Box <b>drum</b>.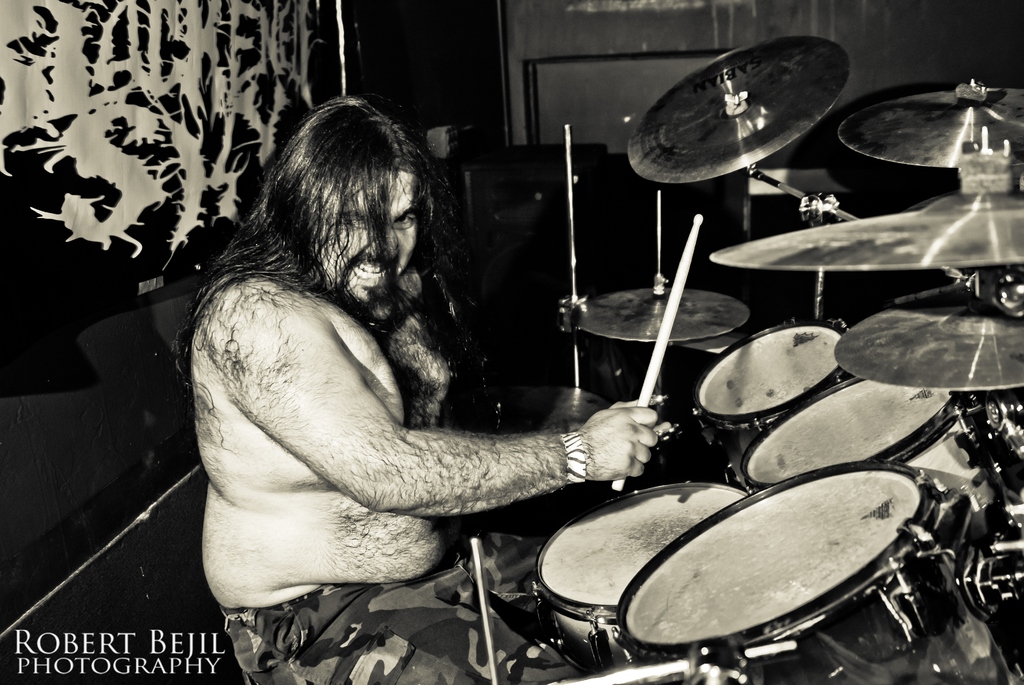
{"x1": 619, "y1": 460, "x2": 1023, "y2": 684}.
